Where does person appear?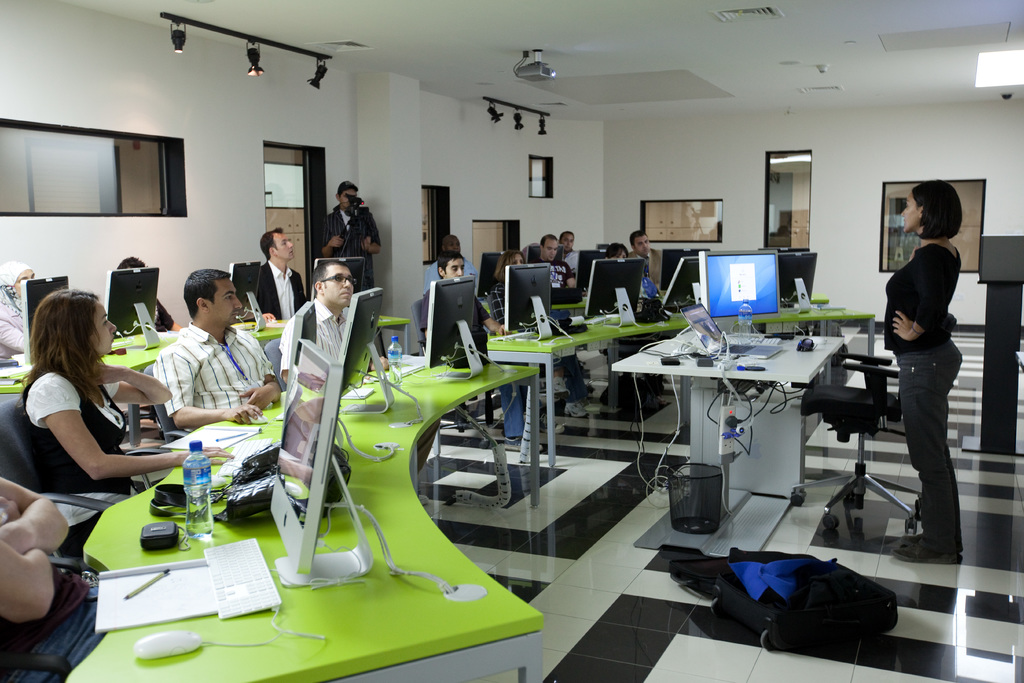
Appears at select_region(604, 242, 630, 259).
